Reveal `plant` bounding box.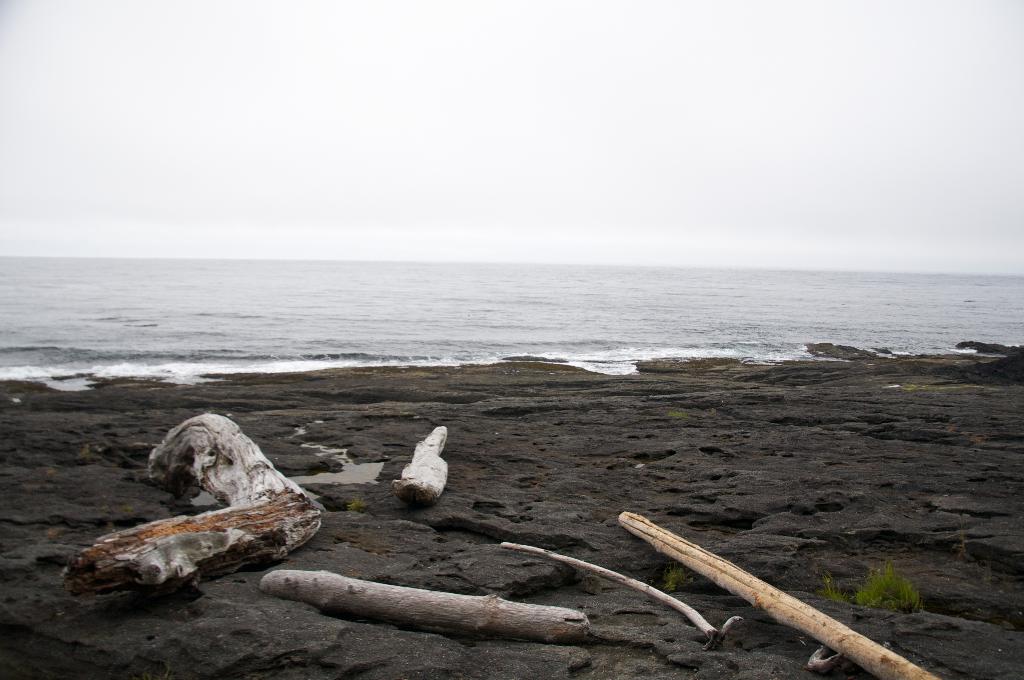
Revealed: 903, 383, 979, 394.
